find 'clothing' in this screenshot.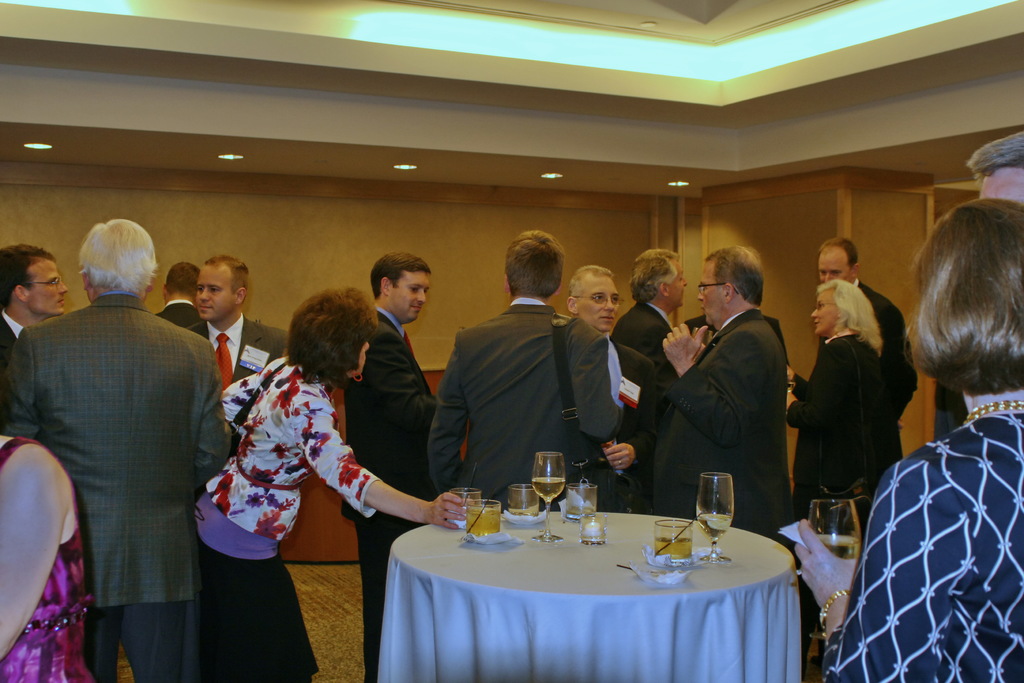
The bounding box for 'clothing' is bbox(586, 336, 655, 512).
